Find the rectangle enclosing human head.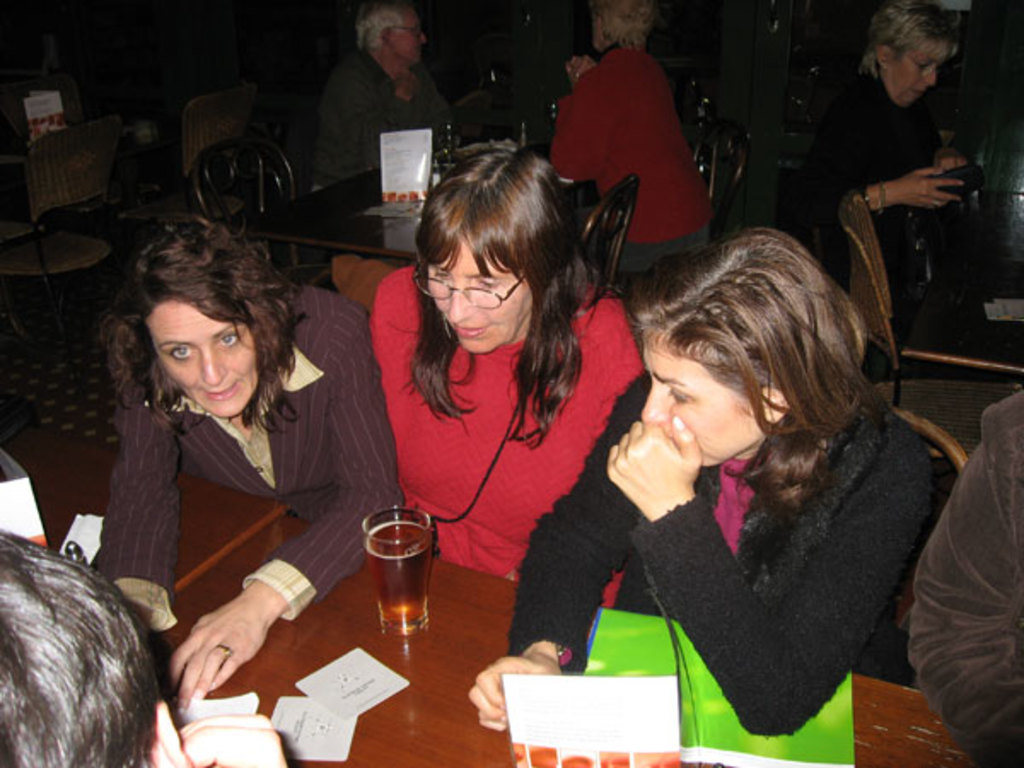
x1=357, y1=0, x2=425, y2=65.
